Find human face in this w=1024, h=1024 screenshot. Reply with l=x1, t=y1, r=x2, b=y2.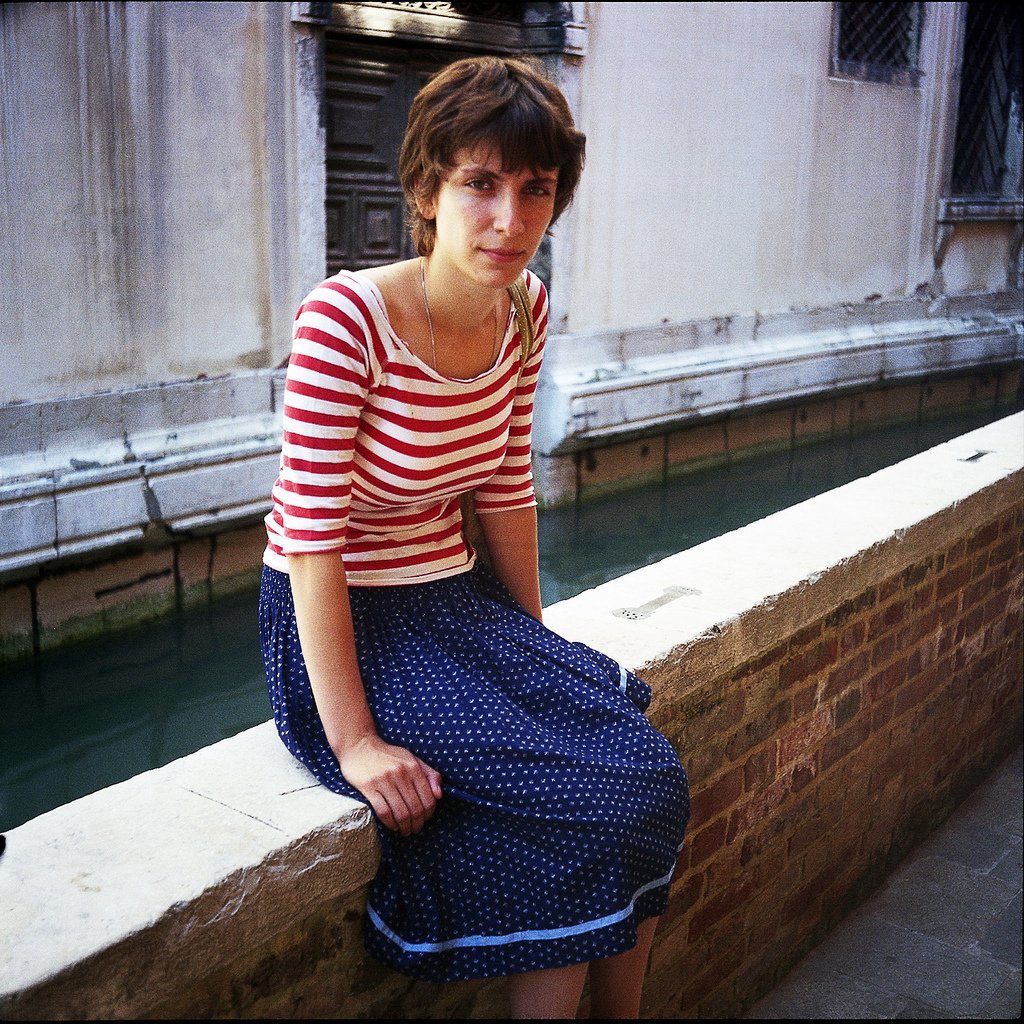
l=437, t=142, r=557, b=286.
